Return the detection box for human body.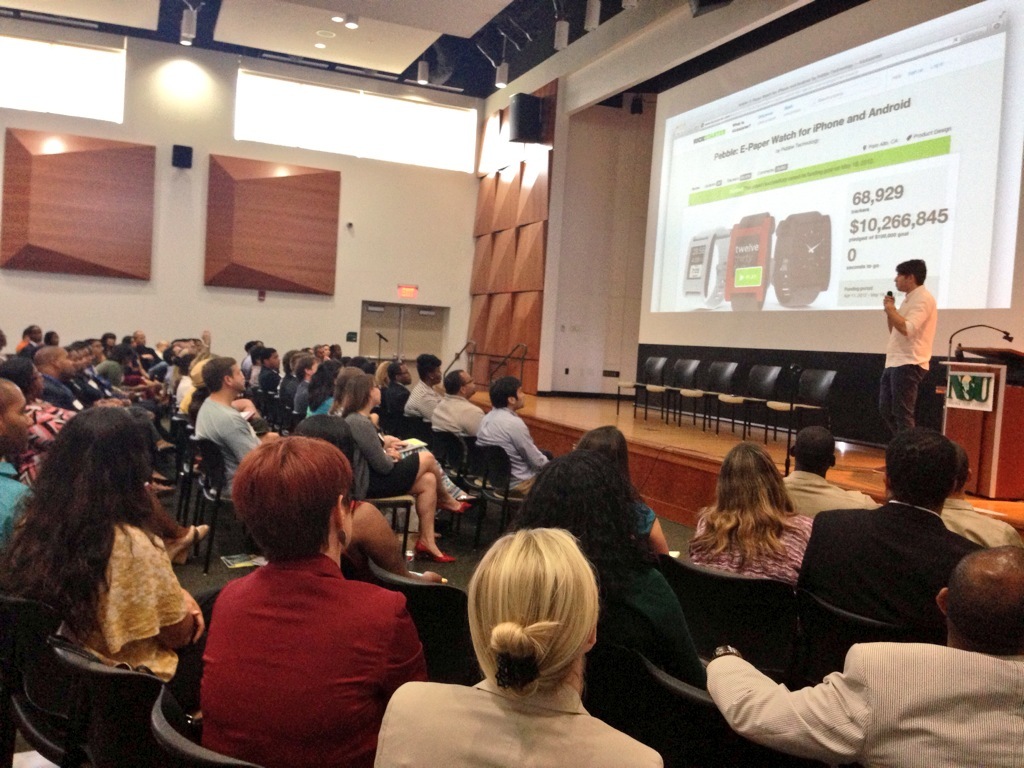
{"left": 704, "top": 633, "right": 1023, "bottom": 767}.
